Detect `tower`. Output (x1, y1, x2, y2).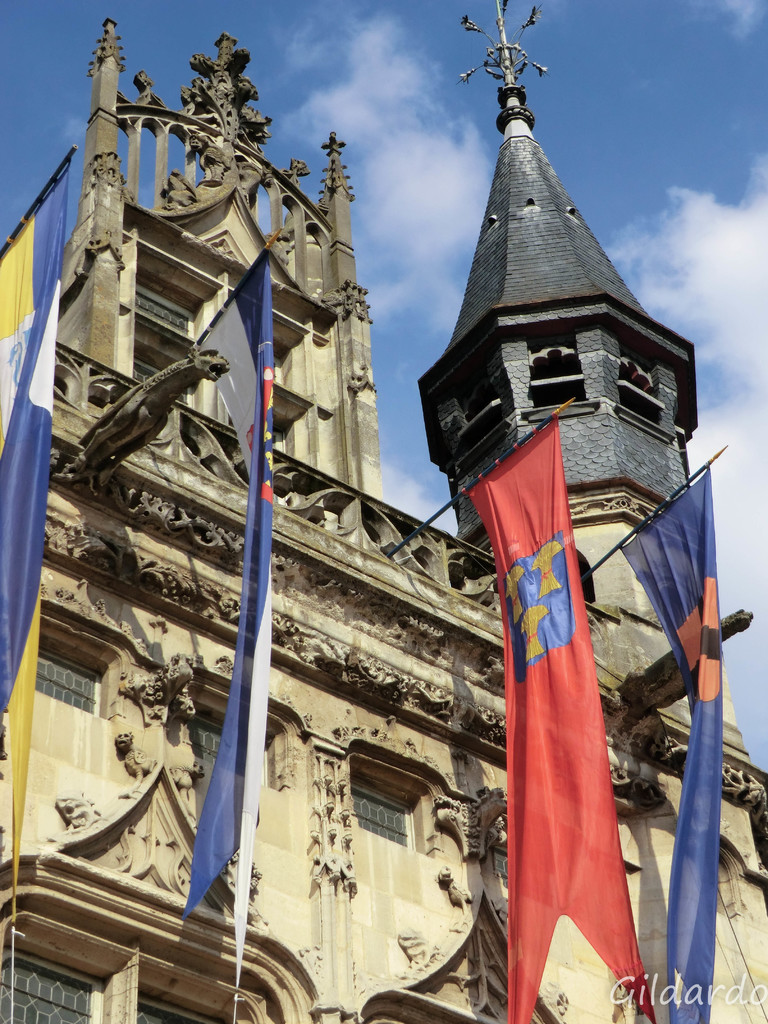
(0, 0, 767, 1023).
